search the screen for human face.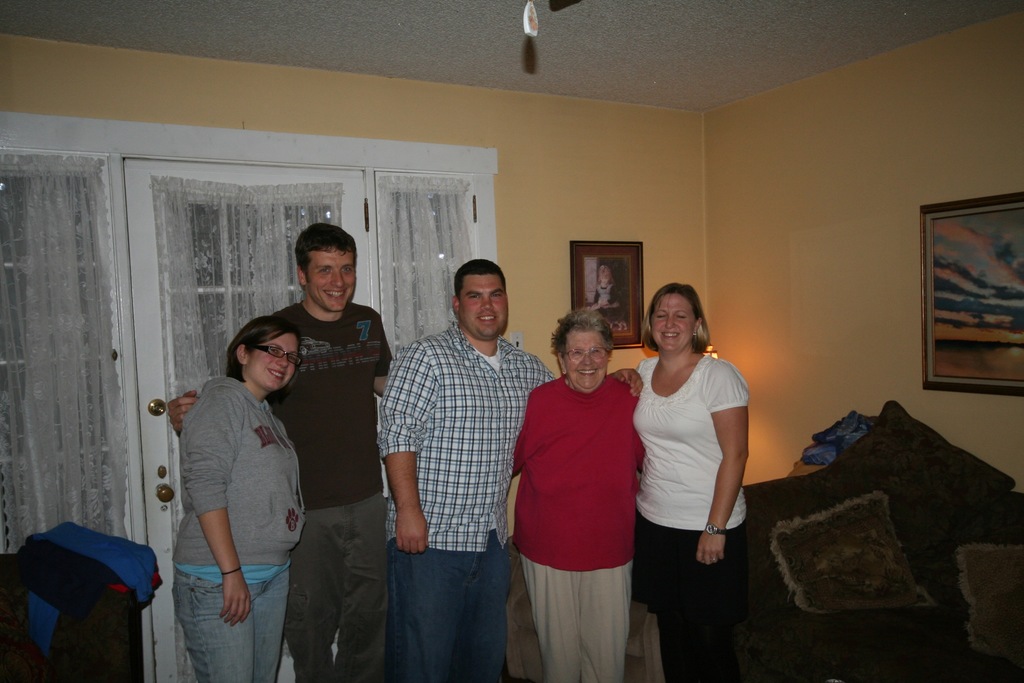
Found at bbox(596, 267, 614, 284).
